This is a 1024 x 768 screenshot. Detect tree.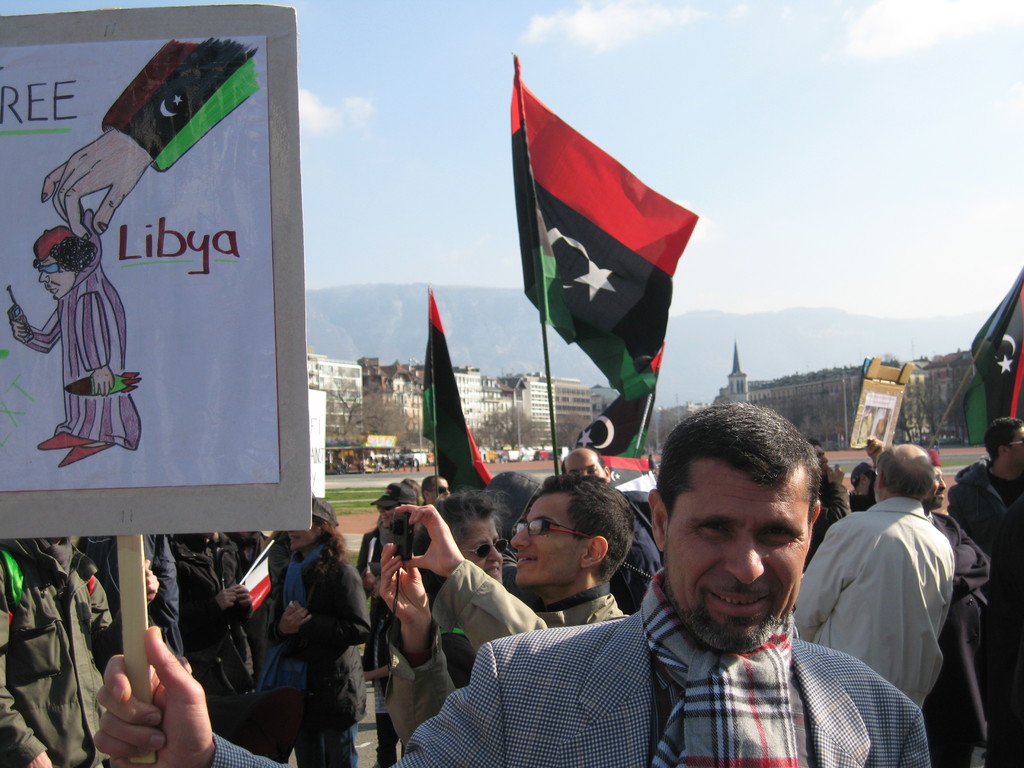
crop(473, 399, 548, 451).
